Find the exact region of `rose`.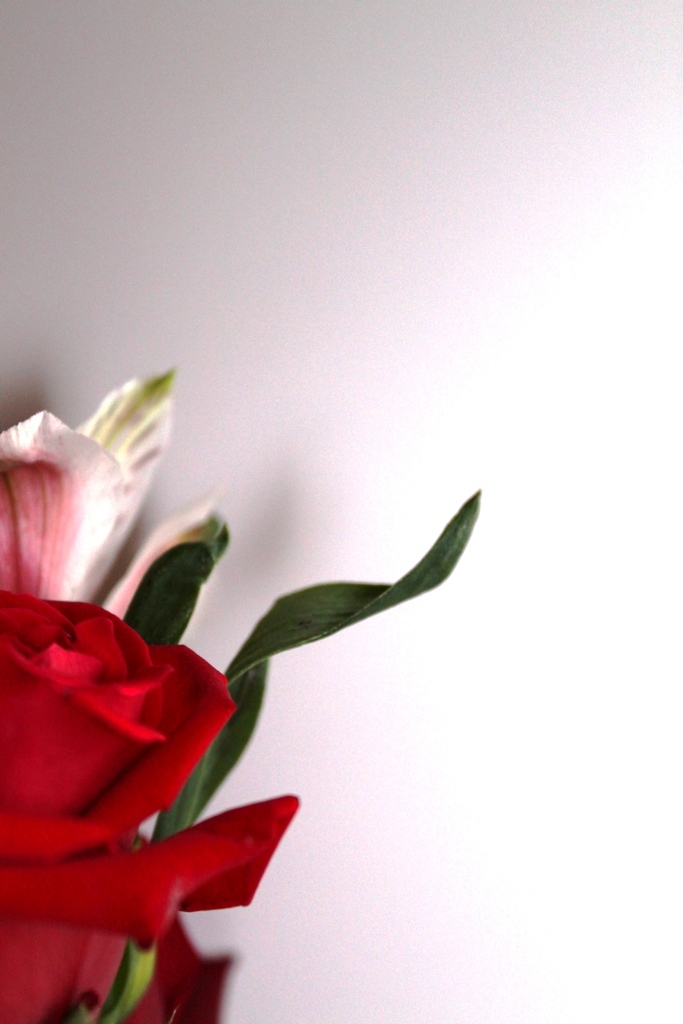
Exact region: left=117, top=822, right=236, bottom=1023.
